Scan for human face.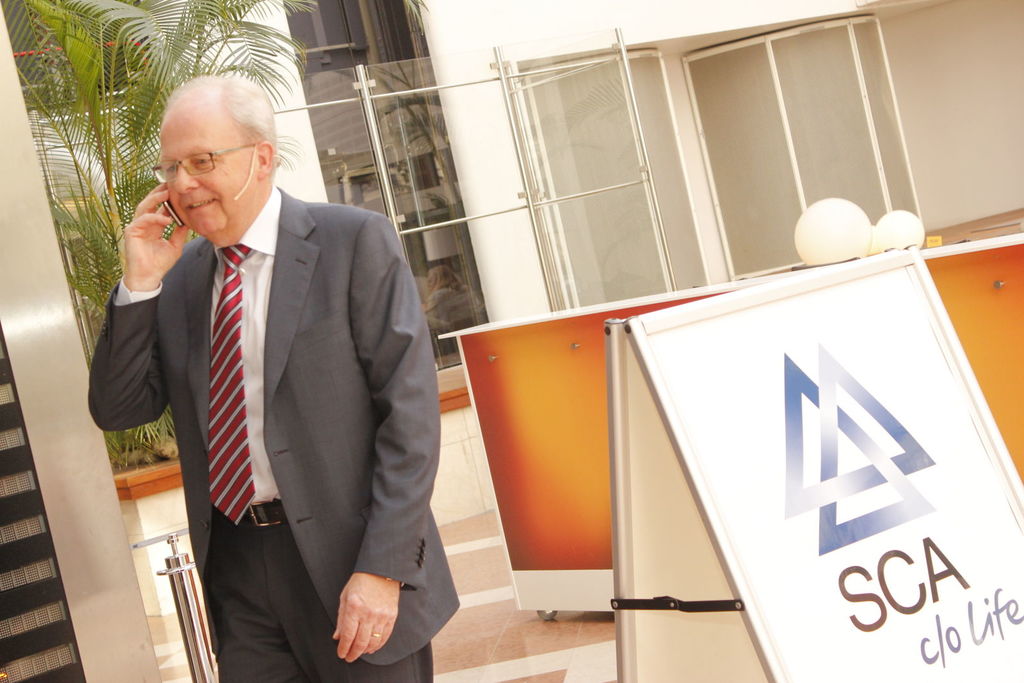
Scan result: {"x1": 161, "y1": 122, "x2": 243, "y2": 238}.
